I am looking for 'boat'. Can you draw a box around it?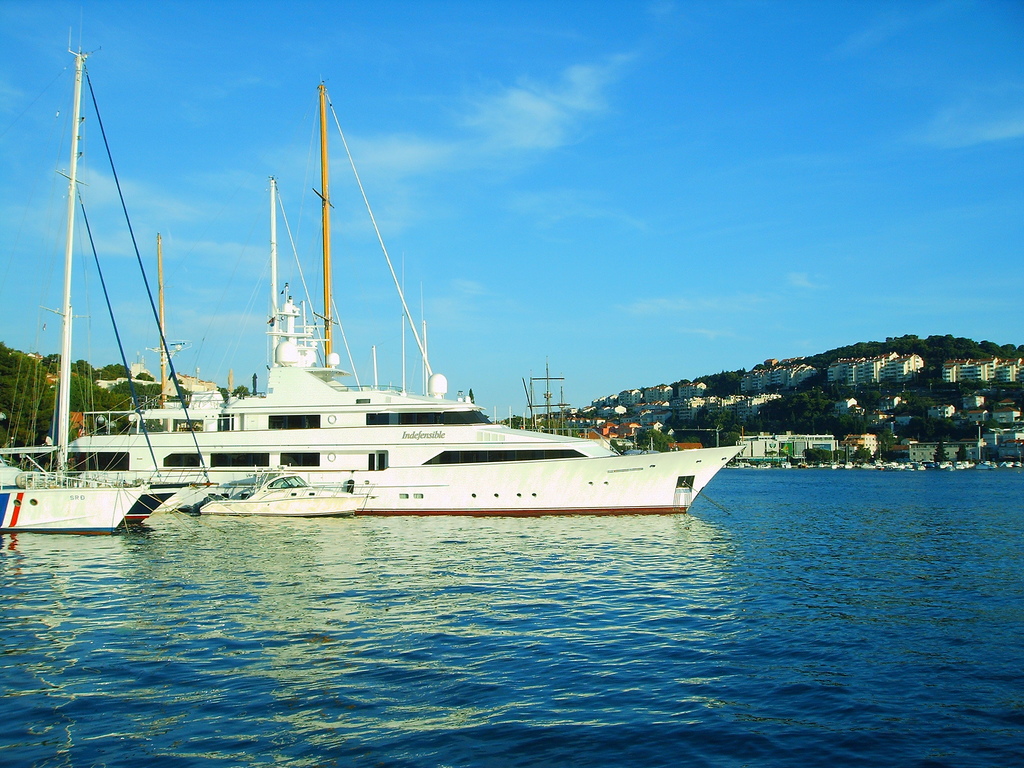
Sure, the bounding box is locate(0, 29, 223, 533).
